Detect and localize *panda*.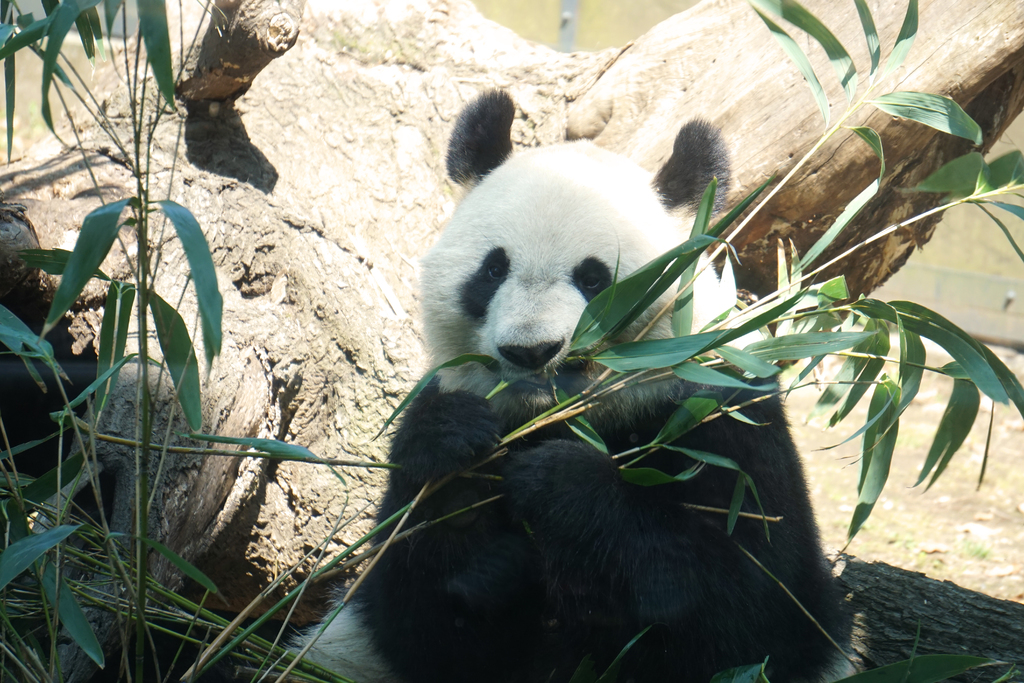
Localized at (232,90,867,682).
